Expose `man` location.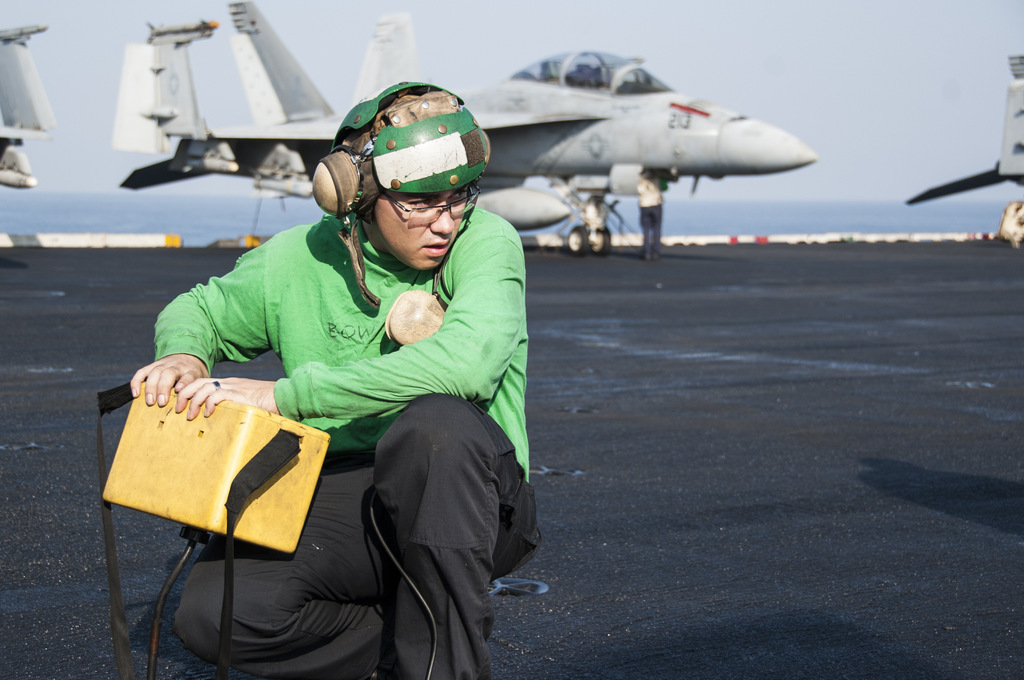
Exposed at 123/83/567/665.
